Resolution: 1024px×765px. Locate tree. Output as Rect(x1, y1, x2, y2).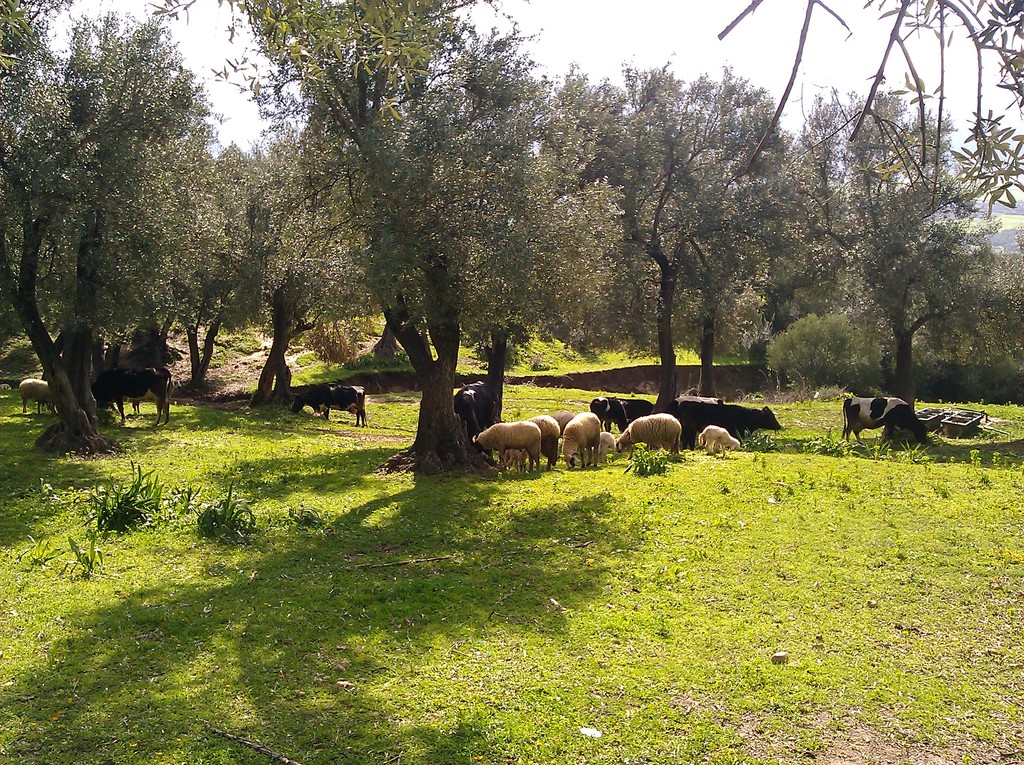
Rect(815, 70, 1023, 407).
